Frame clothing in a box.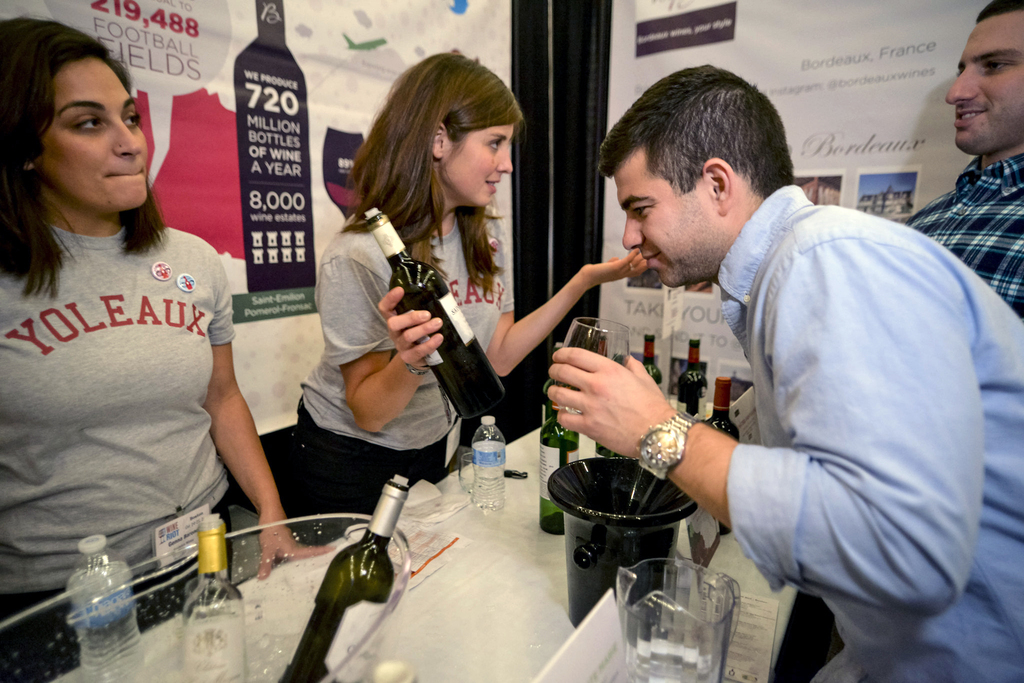
[721, 186, 1023, 682].
